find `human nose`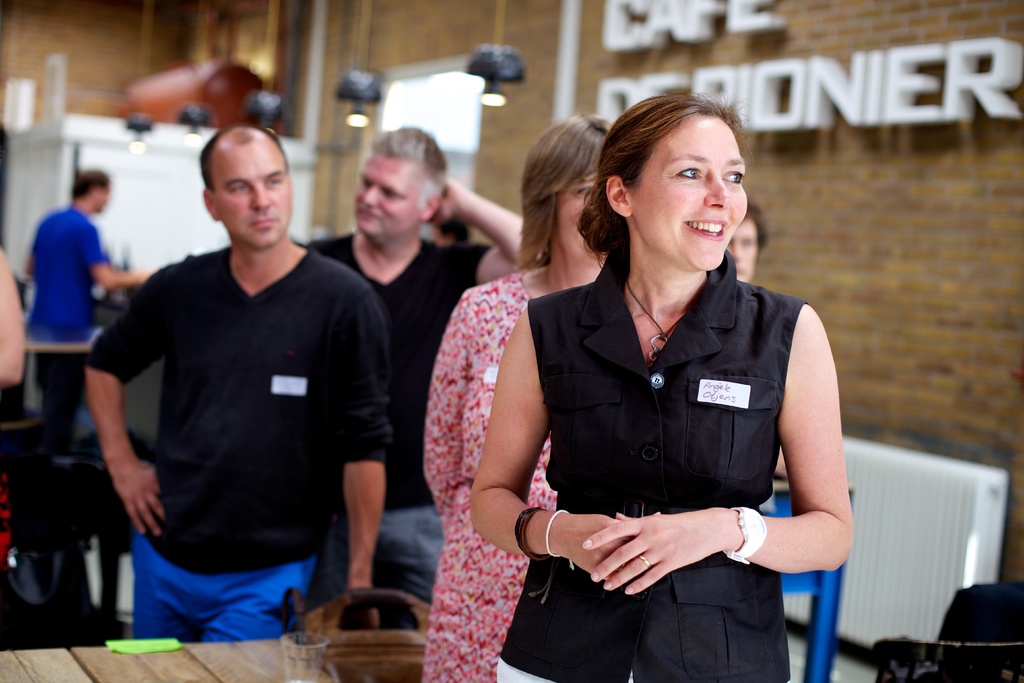
bbox(731, 245, 742, 262)
